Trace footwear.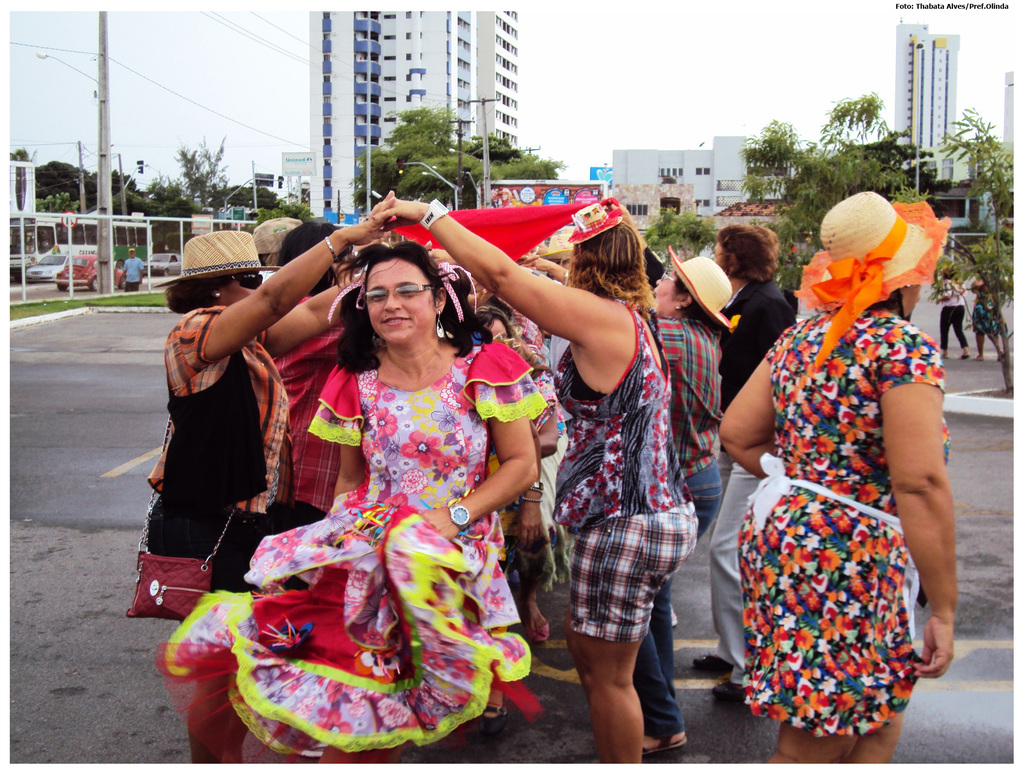
Traced to bbox=(691, 653, 737, 676).
